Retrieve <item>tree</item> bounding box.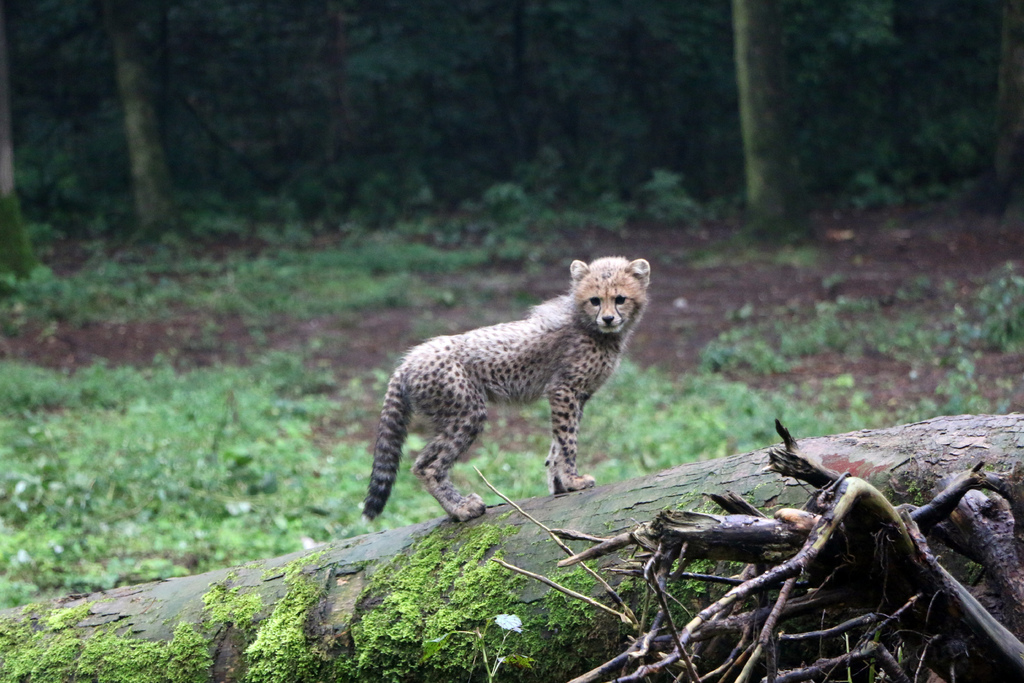
Bounding box: bbox=(0, 135, 45, 285).
